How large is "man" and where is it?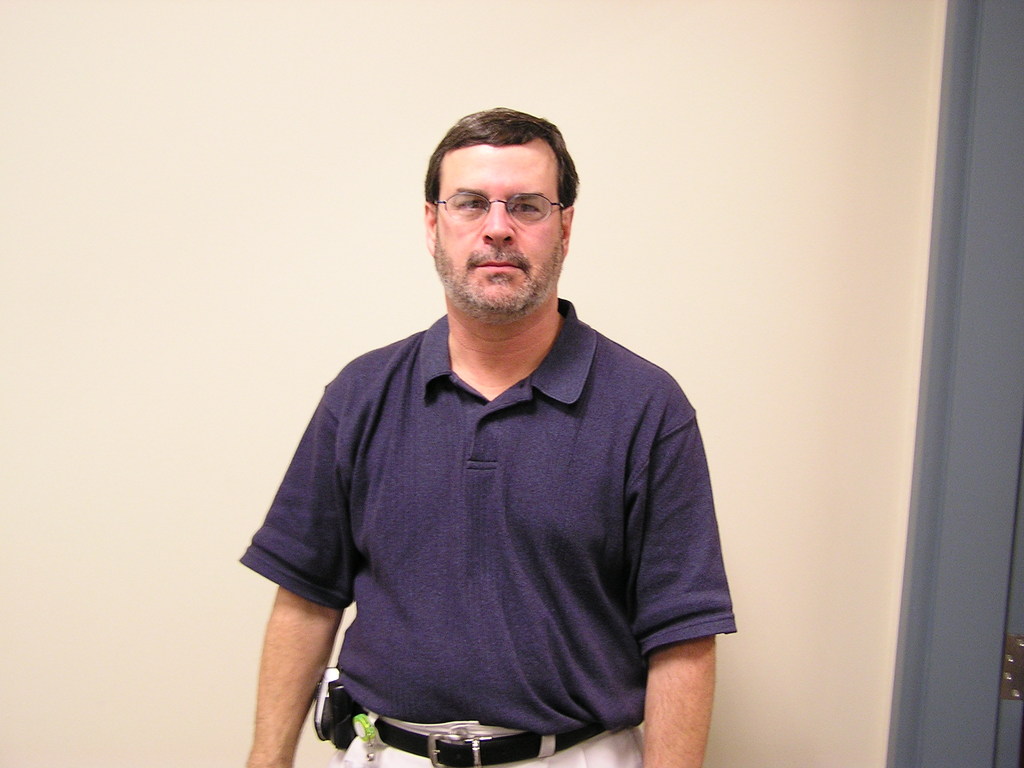
Bounding box: locate(236, 94, 726, 765).
